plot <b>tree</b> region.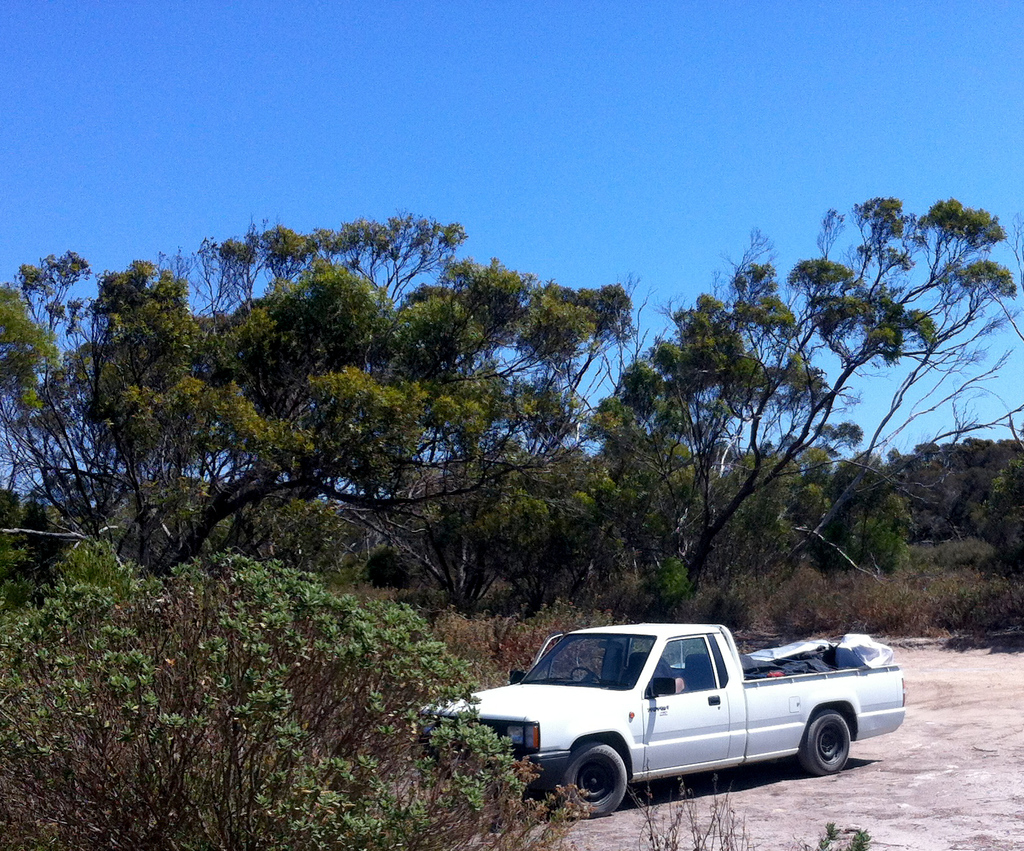
Plotted at detection(0, 535, 538, 850).
